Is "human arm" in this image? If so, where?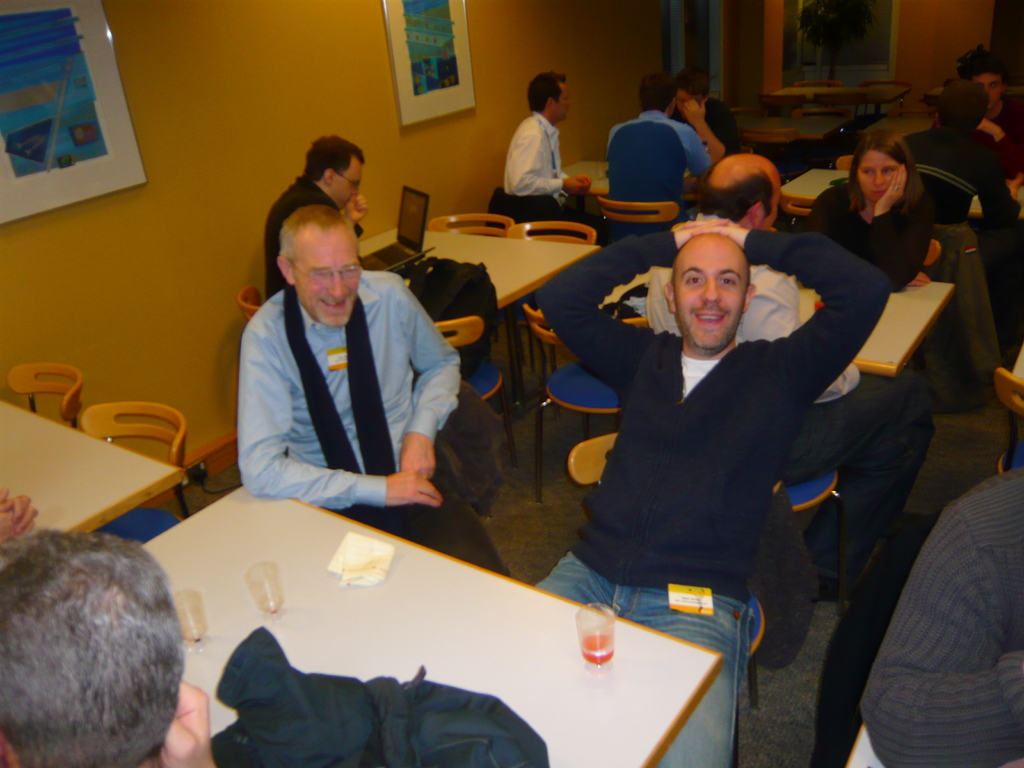
Yes, at (x1=835, y1=486, x2=1000, y2=742).
